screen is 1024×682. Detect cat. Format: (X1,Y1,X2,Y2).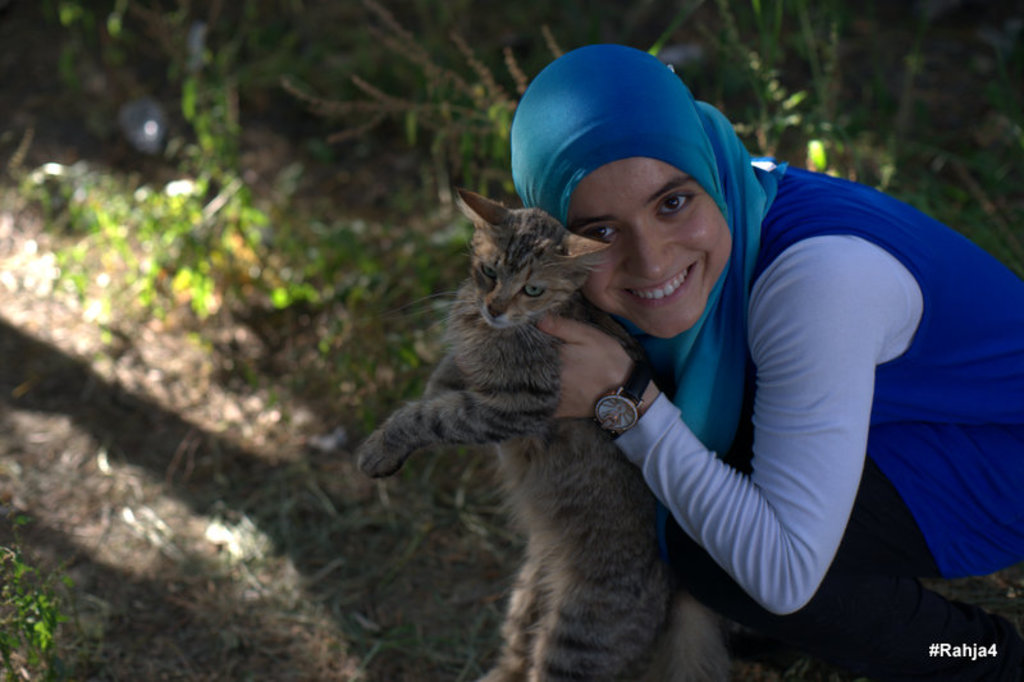
(355,188,675,681).
